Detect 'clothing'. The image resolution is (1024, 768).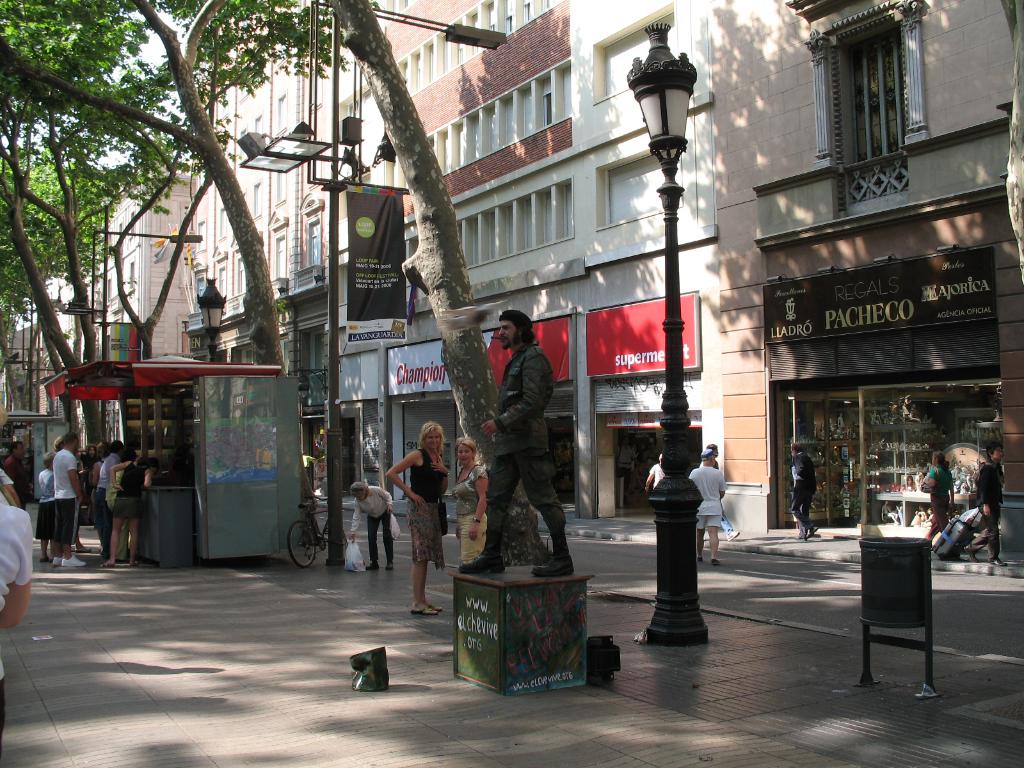
[x1=0, y1=500, x2=33, y2=746].
